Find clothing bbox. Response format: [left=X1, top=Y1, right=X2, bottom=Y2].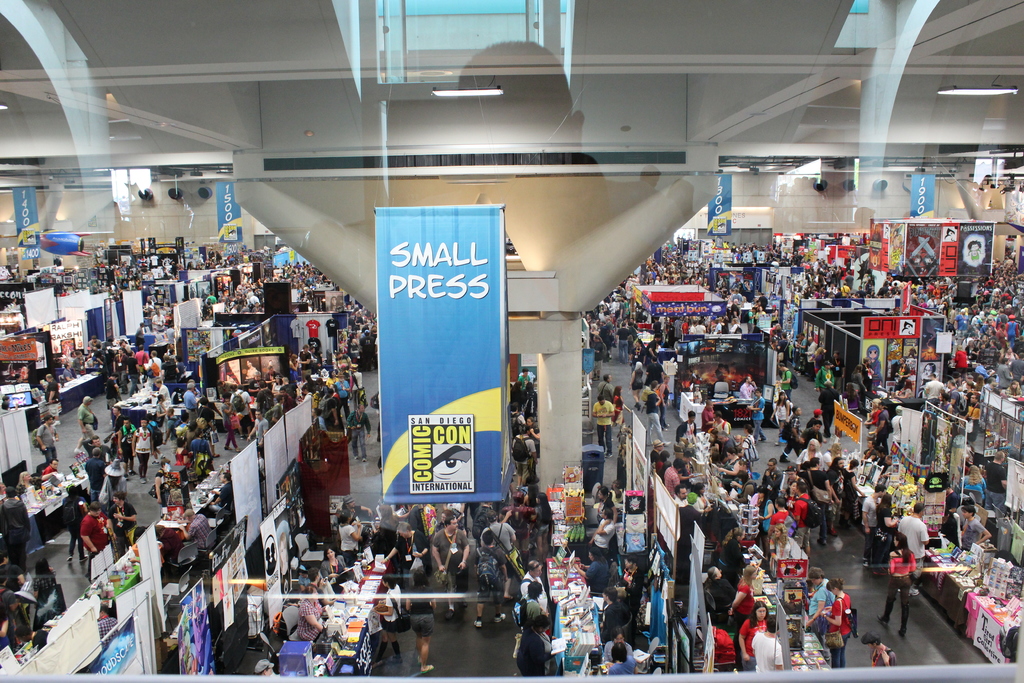
[left=701, top=406, right=717, bottom=430].
